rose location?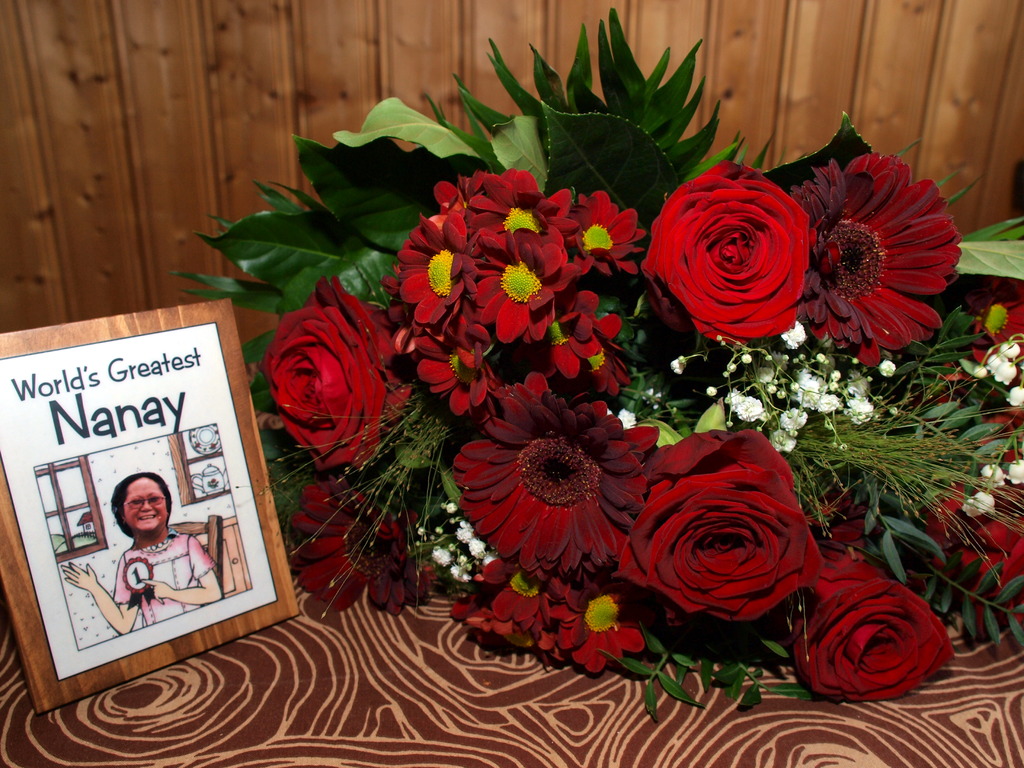
794:545:955:701
